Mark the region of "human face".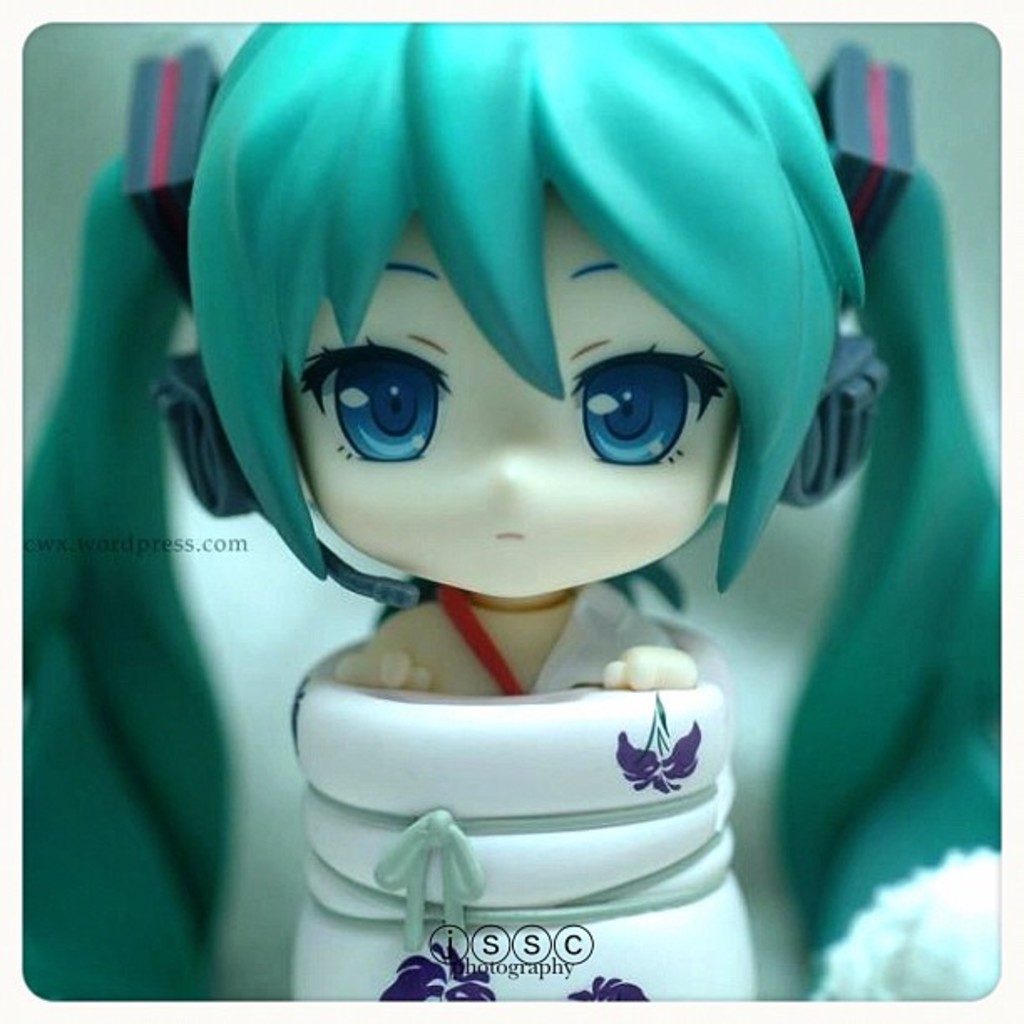
Region: locate(279, 177, 736, 599).
